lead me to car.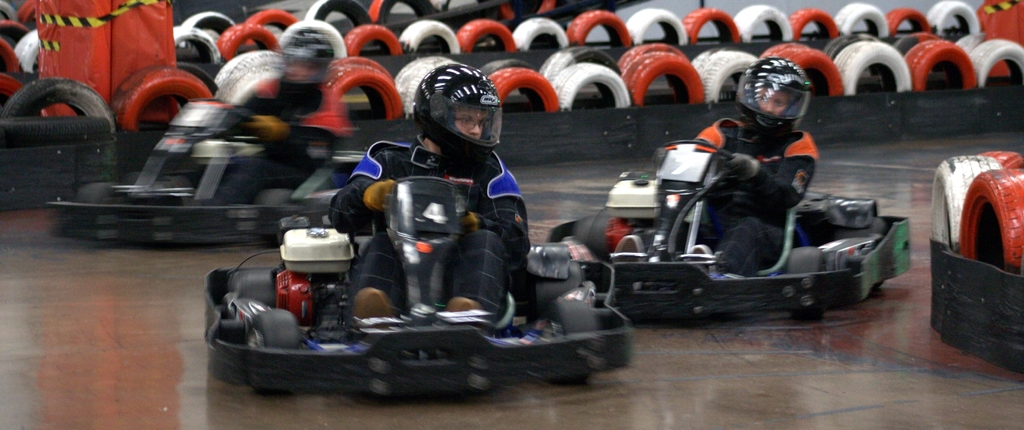
Lead to box=[545, 139, 911, 322].
